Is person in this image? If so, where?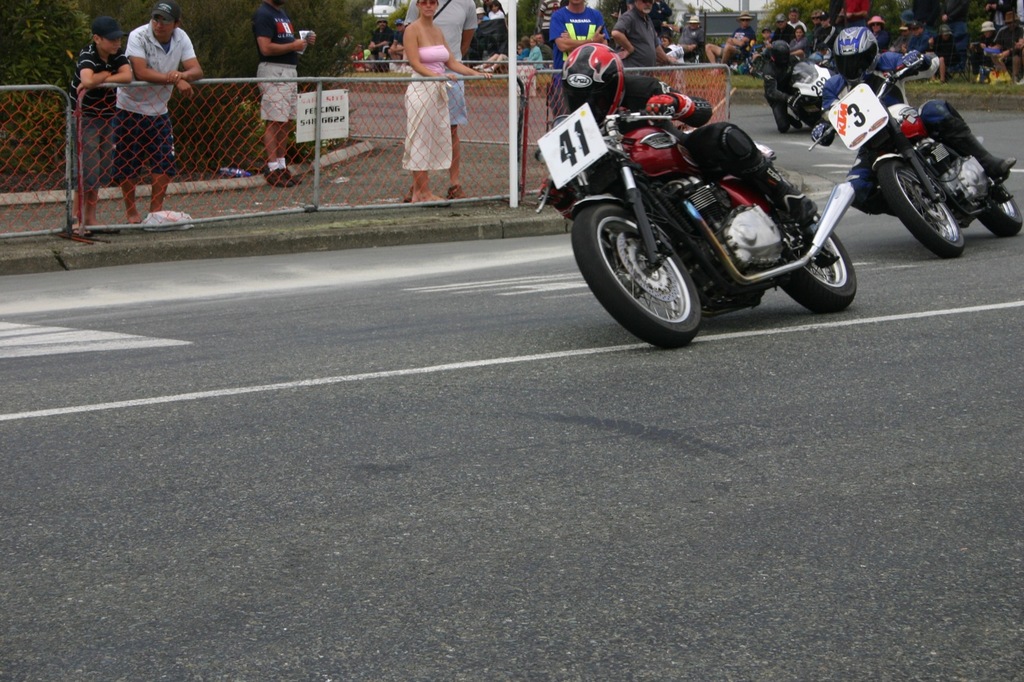
Yes, at Rect(905, 21, 938, 51).
